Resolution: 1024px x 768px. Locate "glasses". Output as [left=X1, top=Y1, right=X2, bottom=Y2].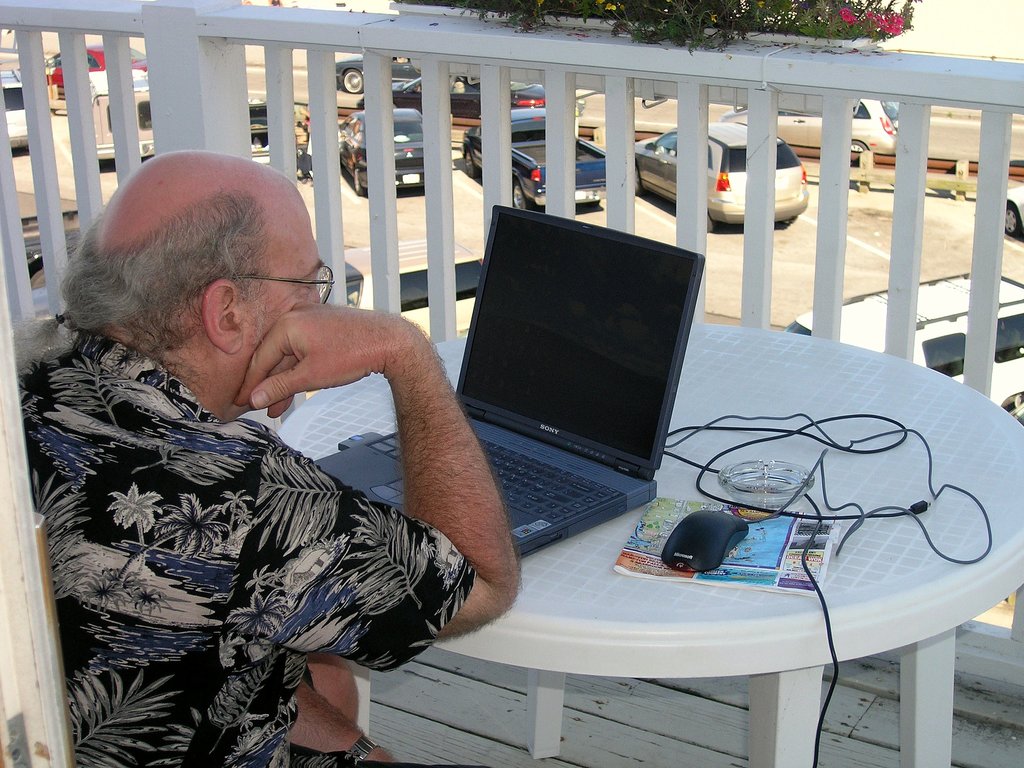
[left=225, top=262, right=335, bottom=310].
